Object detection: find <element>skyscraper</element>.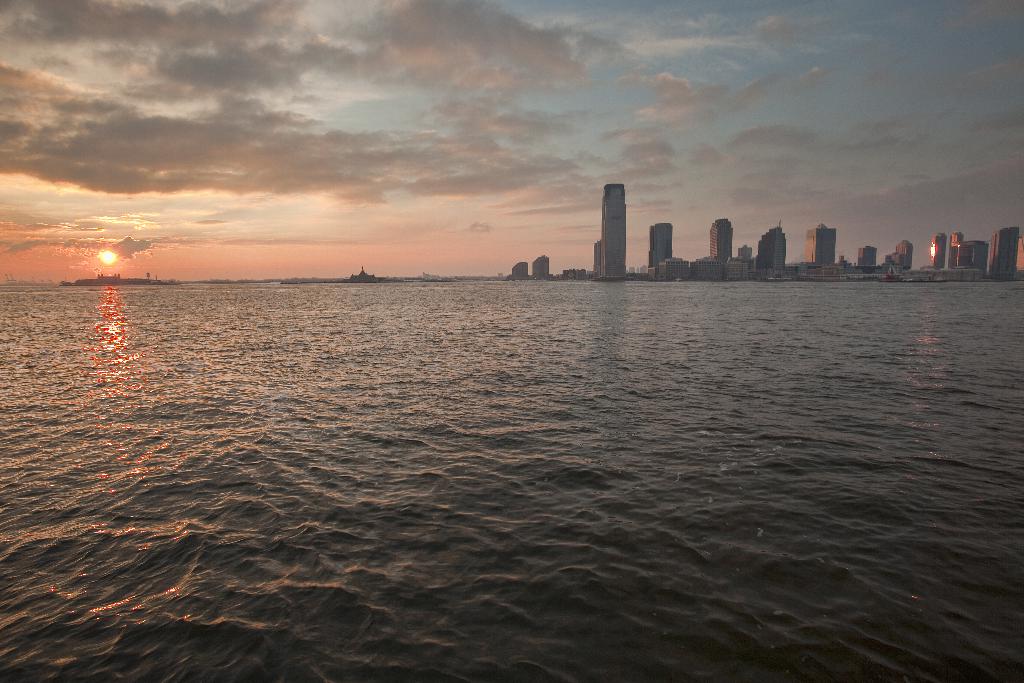
<region>989, 222, 1020, 276</region>.
